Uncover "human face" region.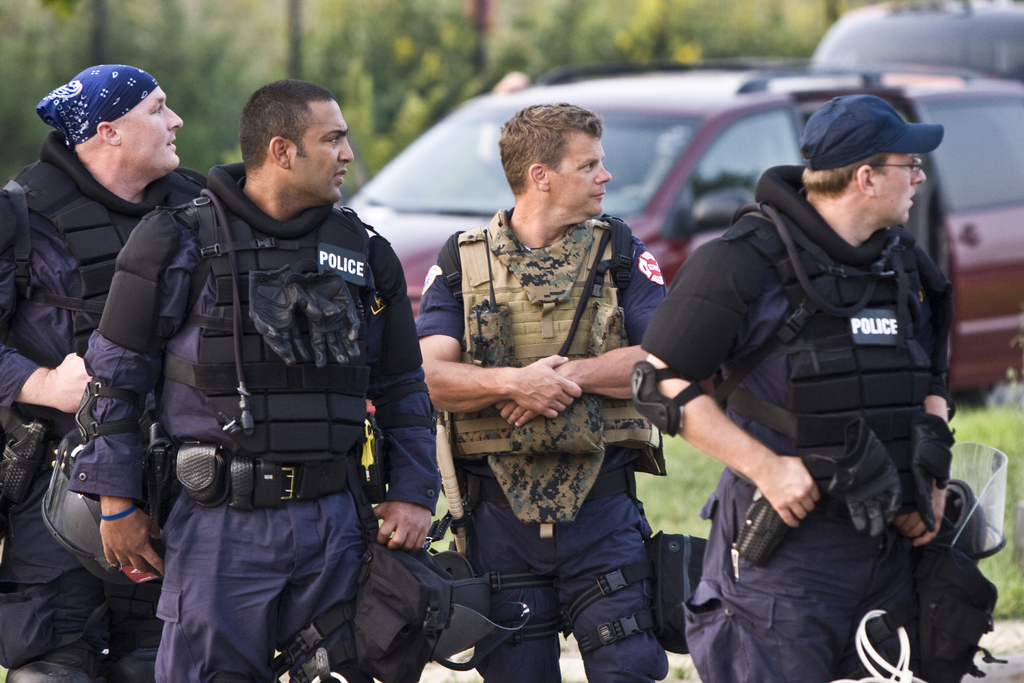
Uncovered: bbox(551, 133, 609, 215).
